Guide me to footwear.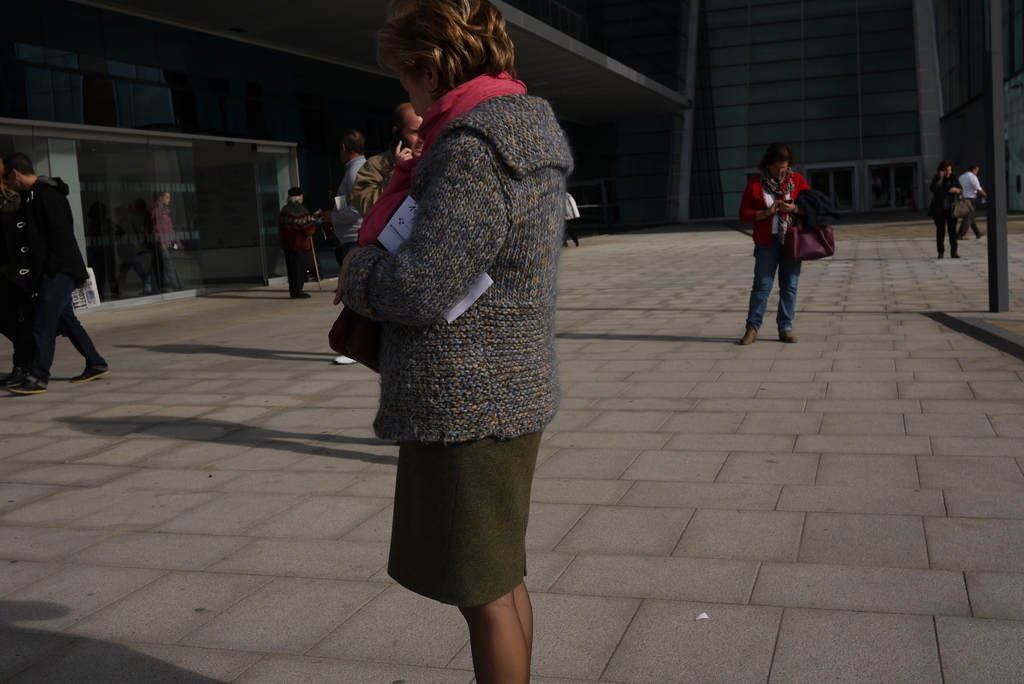
Guidance: box=[938, 250, 945, 261].
